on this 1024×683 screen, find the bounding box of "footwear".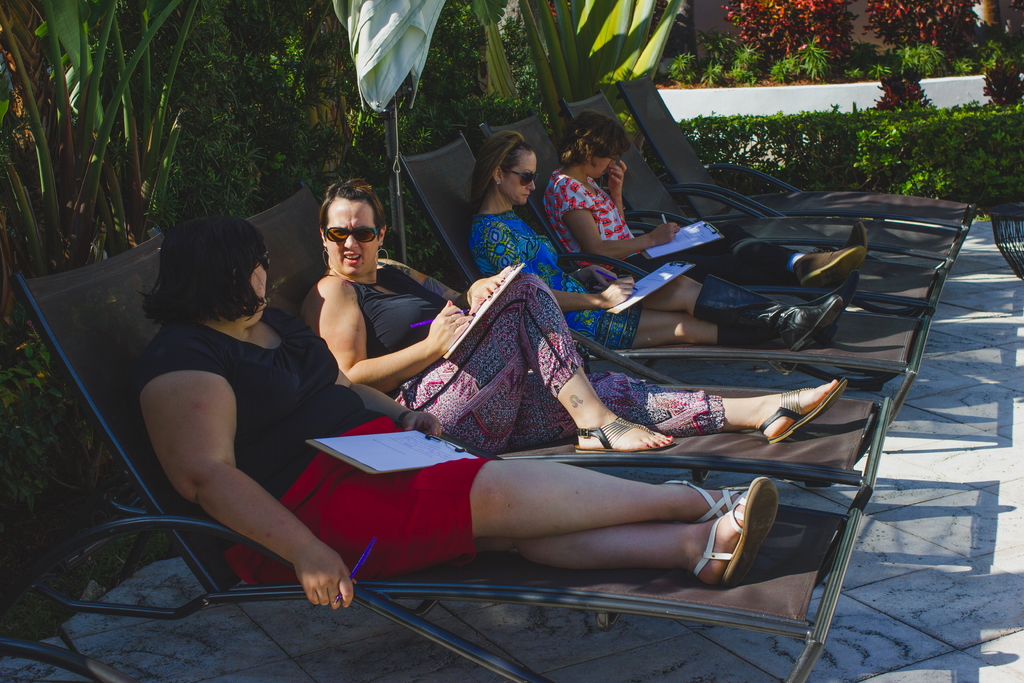
Bounding box: (572, 416, 678, 454).
